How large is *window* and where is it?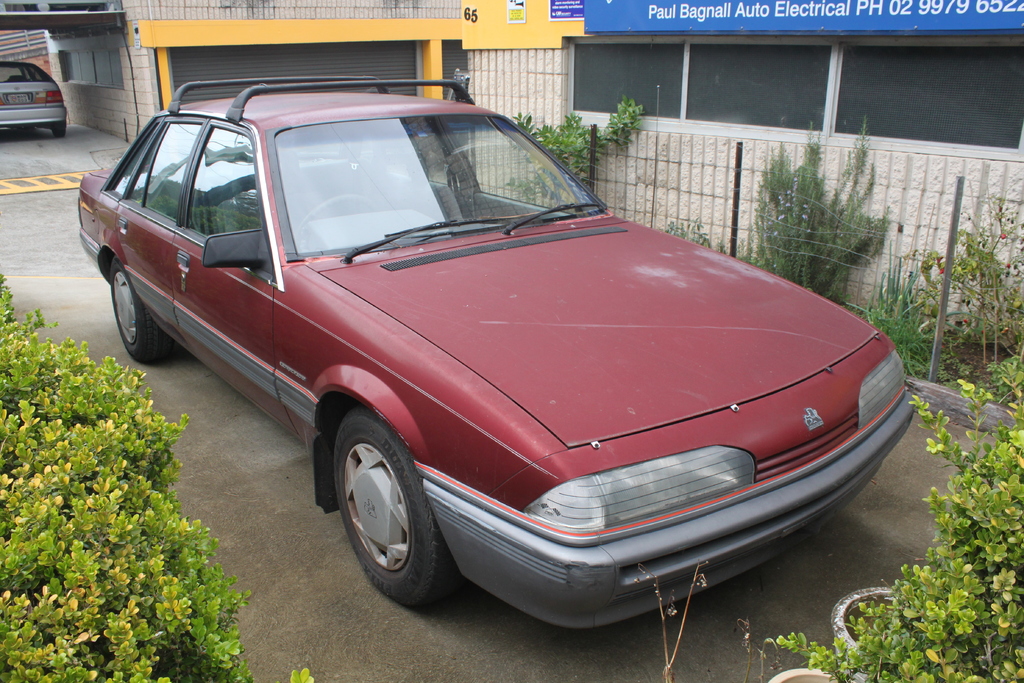
Bounding box: region(561, 27, 1023, 165).
